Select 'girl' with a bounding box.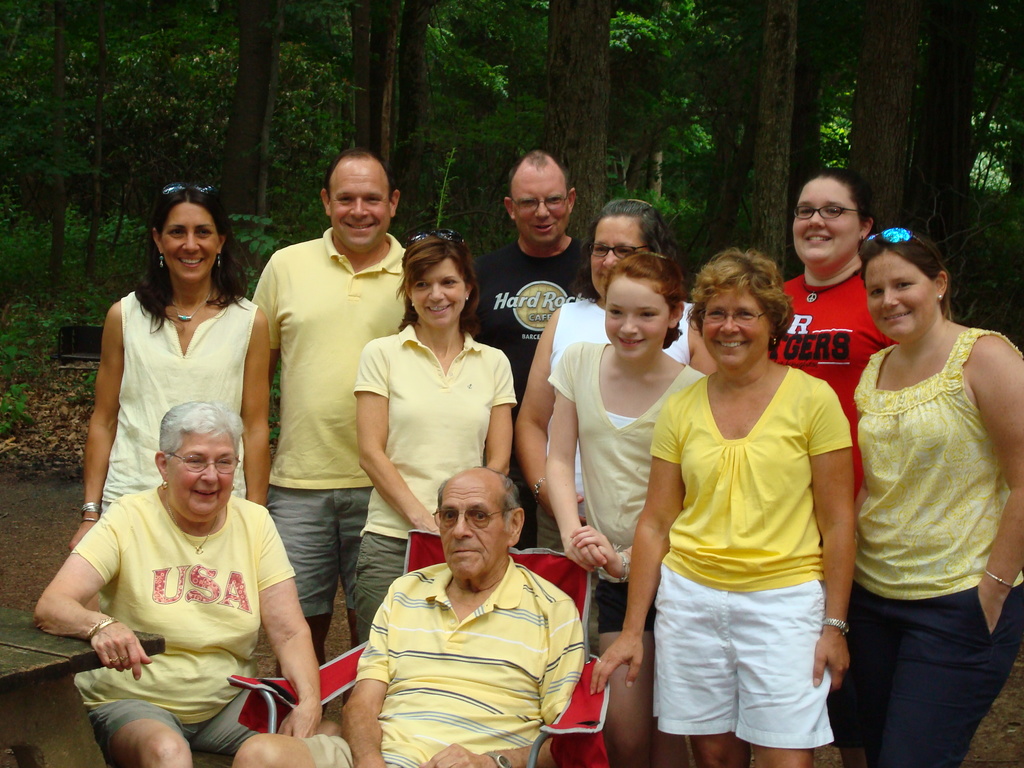
bbox(548, 250, 710, 767).
